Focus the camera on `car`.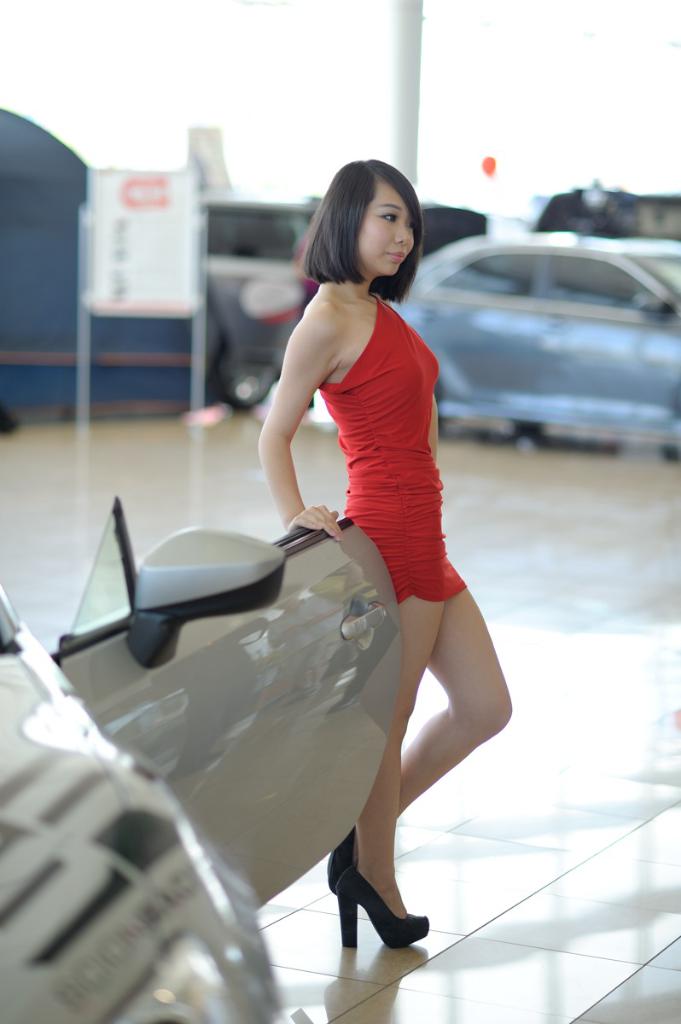
Focus region: select_region(386, 238, 680, 455).
